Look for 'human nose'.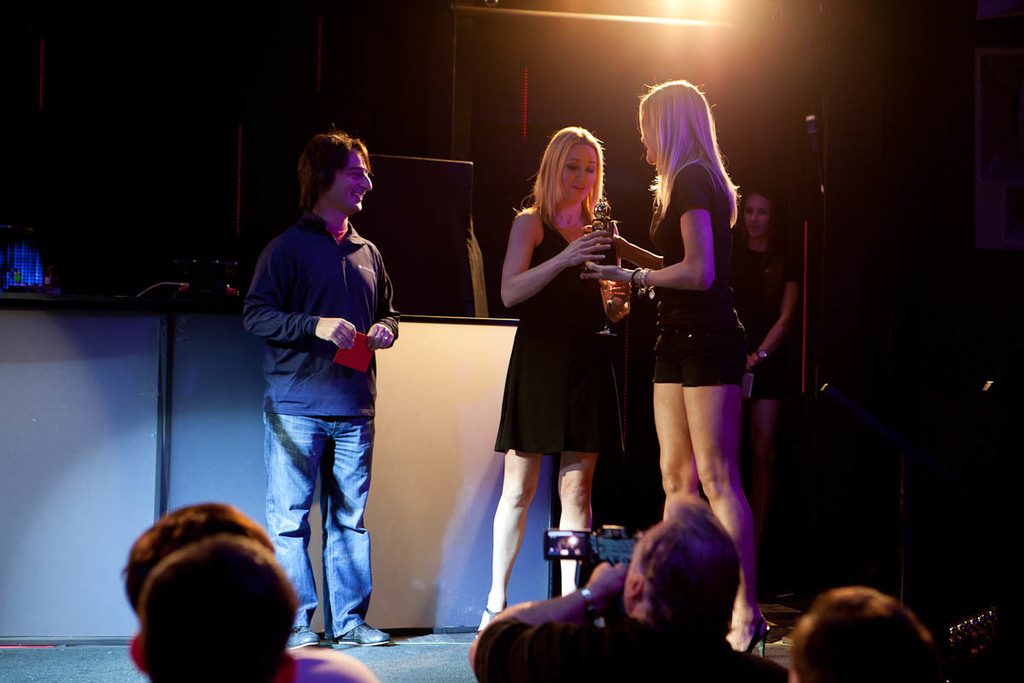
Found: {"x1": 363, "y1": 172, "x2": 370, "y2": 187}.
